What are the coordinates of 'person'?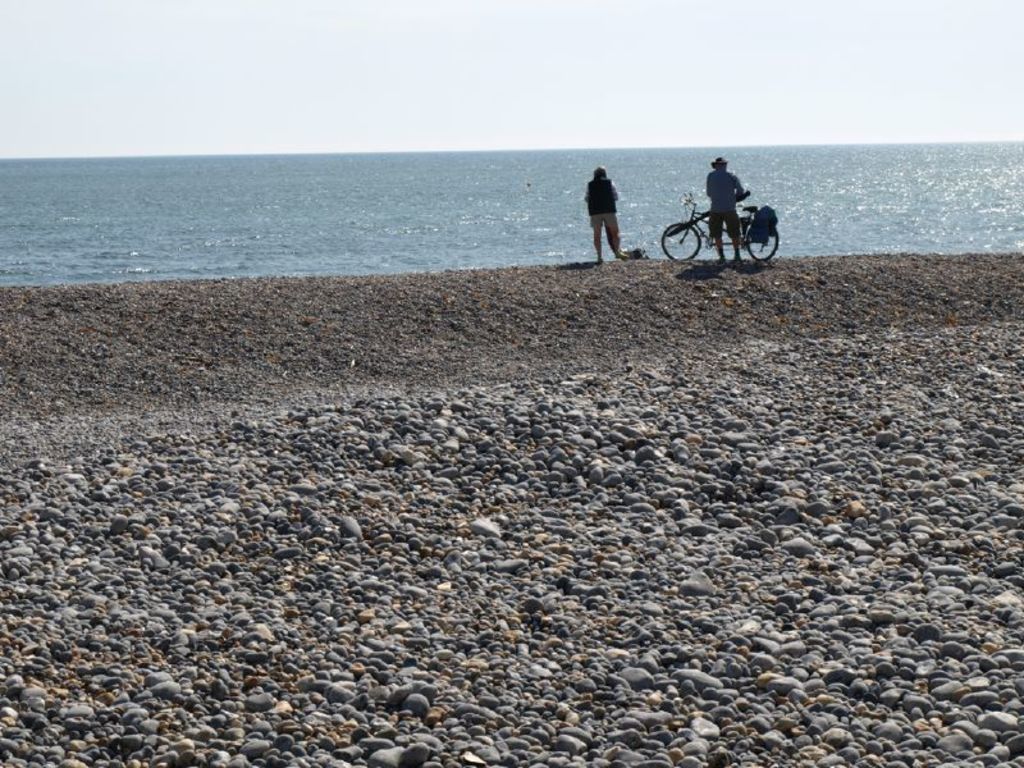
696,148,745,262.
